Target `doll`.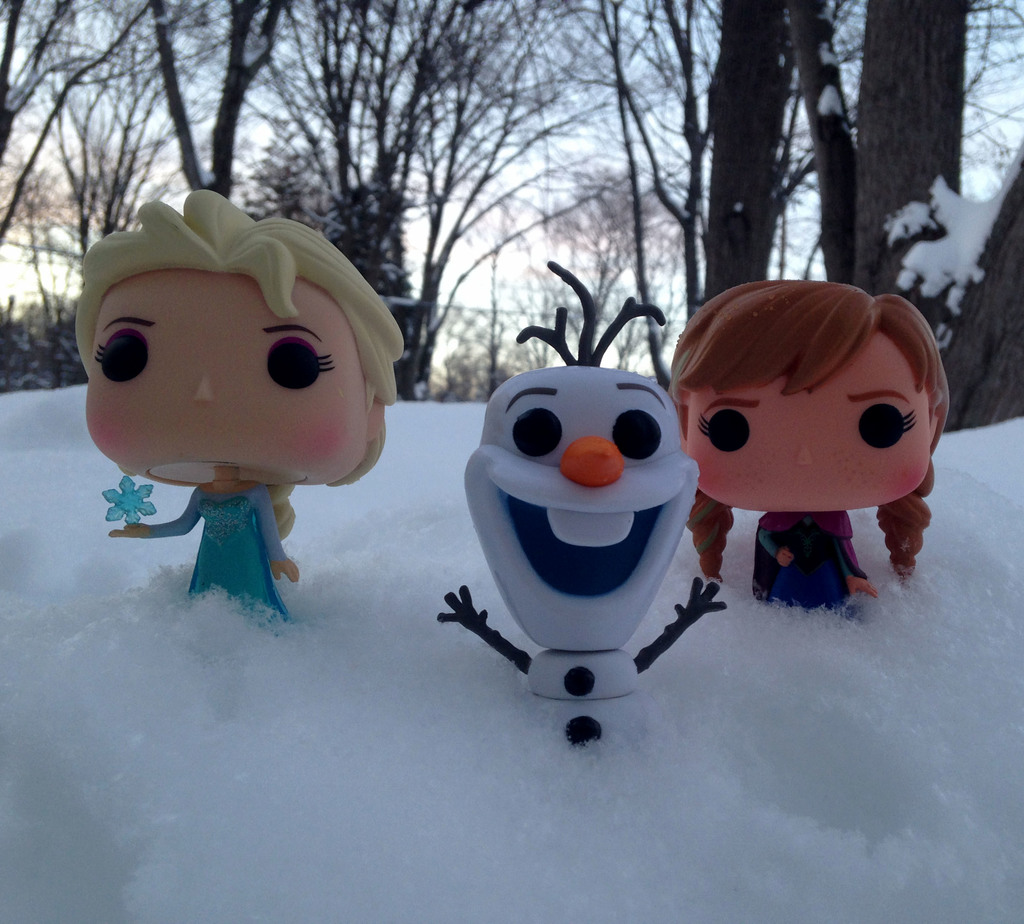
Target region: 75/193/418/596.
